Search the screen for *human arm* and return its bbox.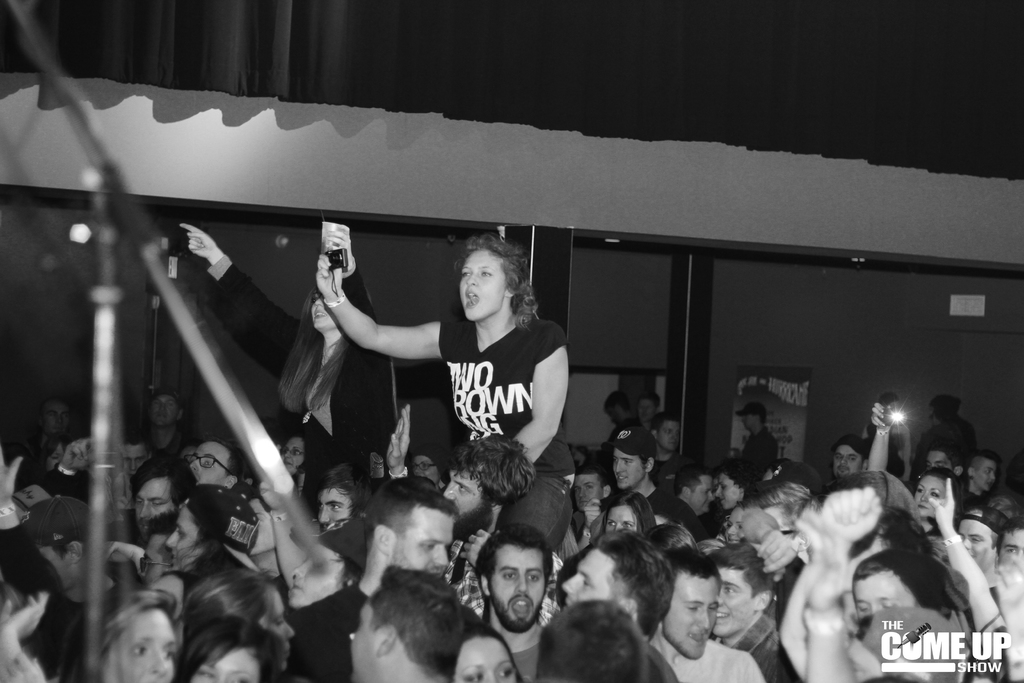
Found: bbox=(314, 237, 449, 362).
